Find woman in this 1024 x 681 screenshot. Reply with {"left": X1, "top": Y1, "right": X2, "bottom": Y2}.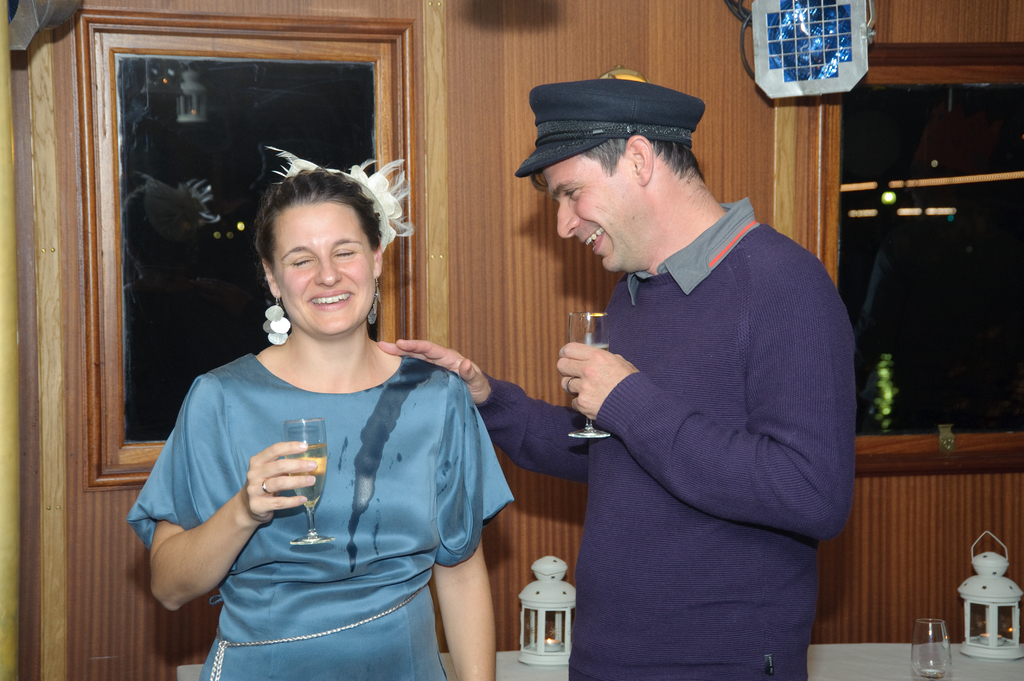
{"left": 122, "top": 119, "right": 532, "bottom": 668}.
